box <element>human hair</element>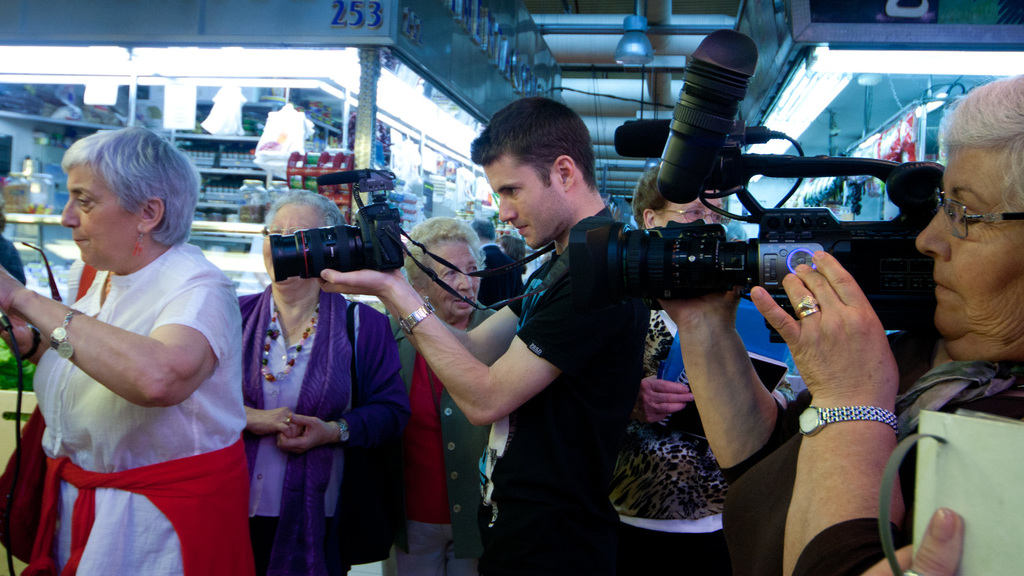
495,233,525,273
